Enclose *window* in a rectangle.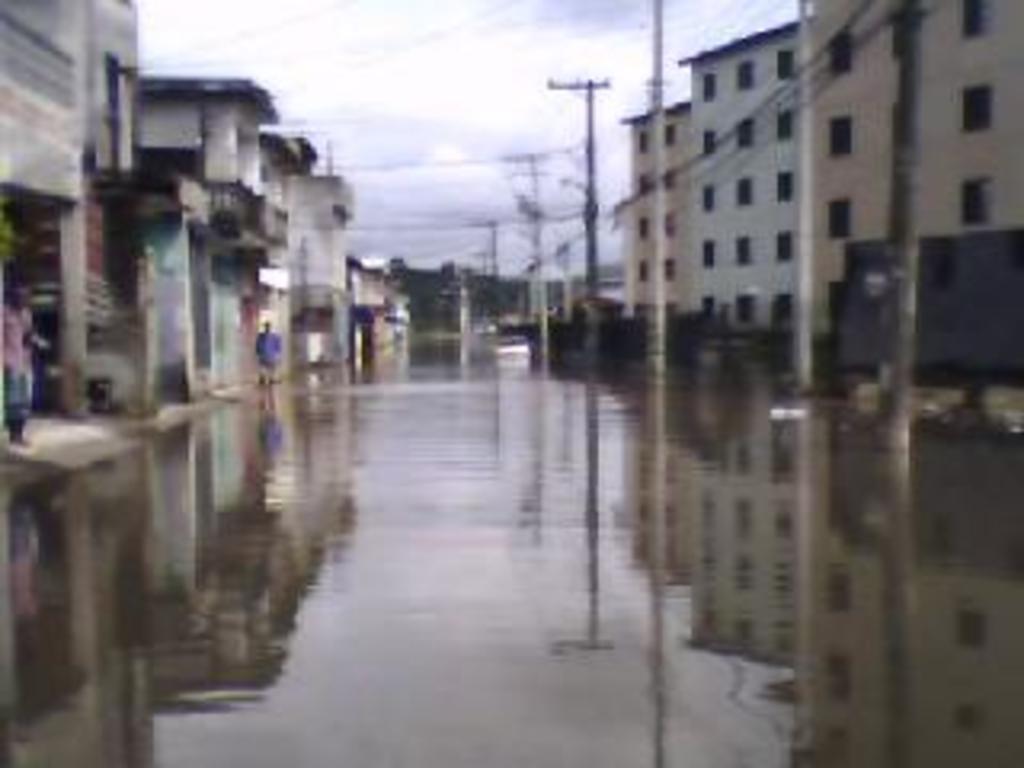
l=960, t=166, r=998, b=227.
